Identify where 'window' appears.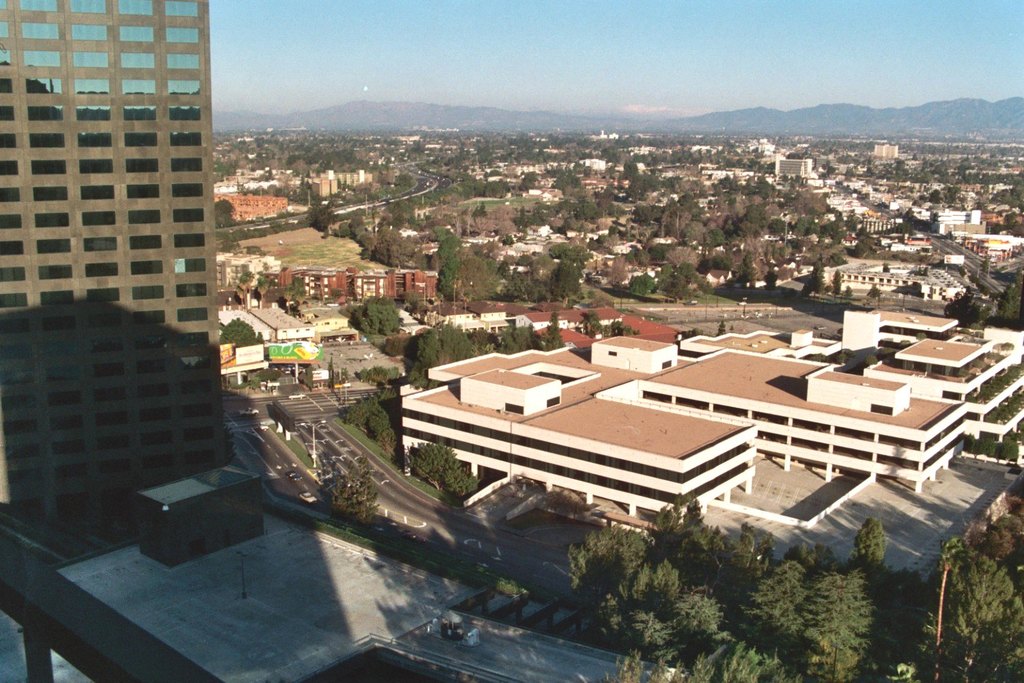
Appears at bbox=[175, 356, 210, 374].
